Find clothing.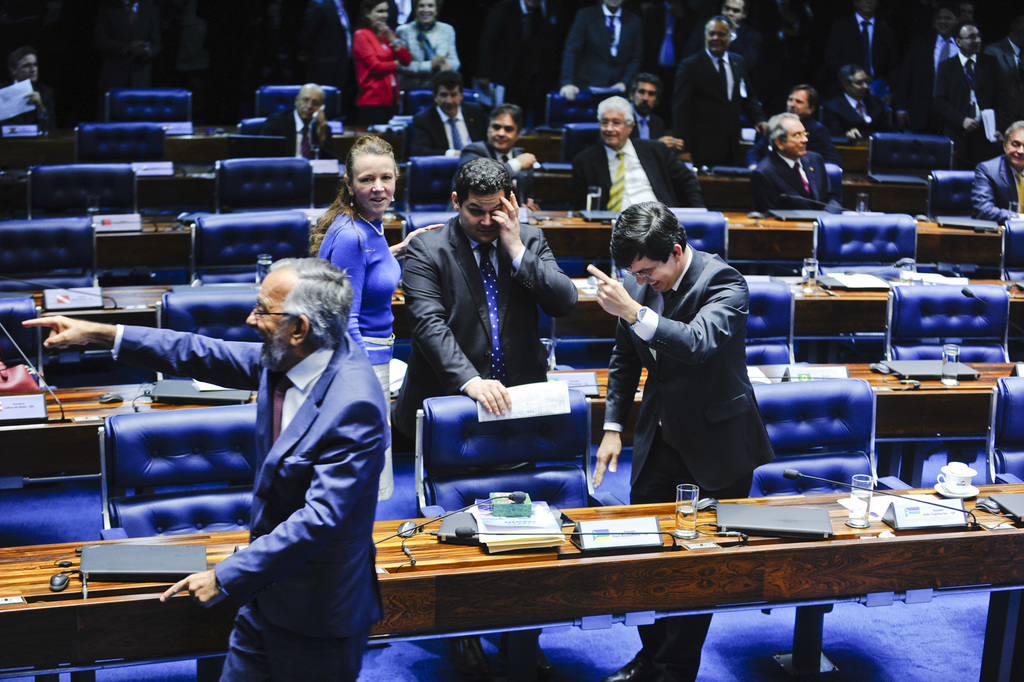
(836,92,900,135).
